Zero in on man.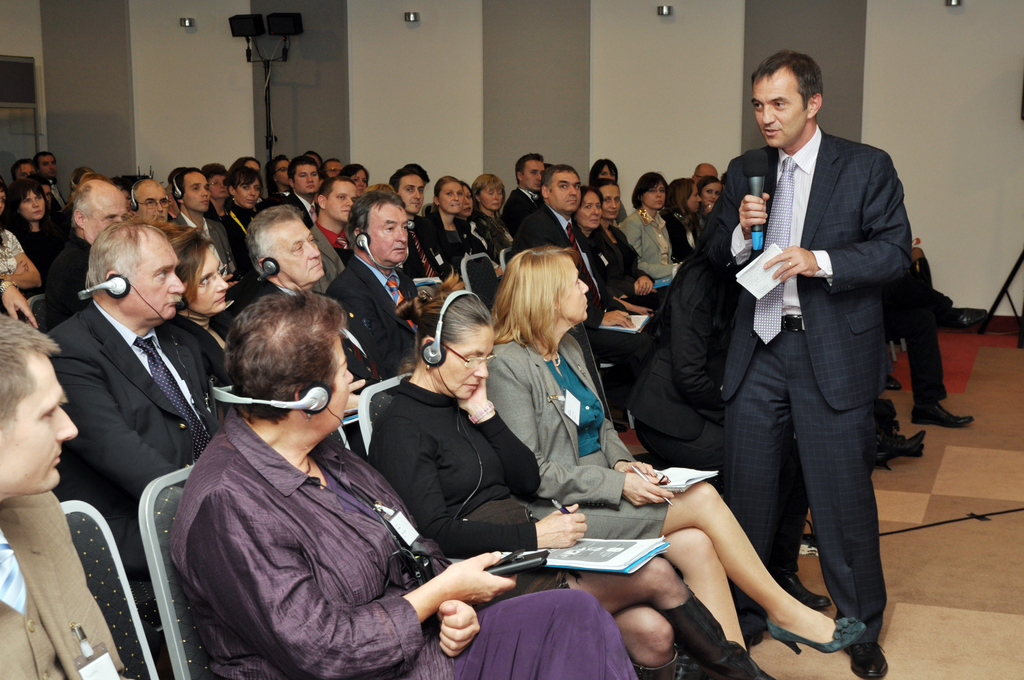
Zeroed in: Rect(293, 152, 326, 218).
